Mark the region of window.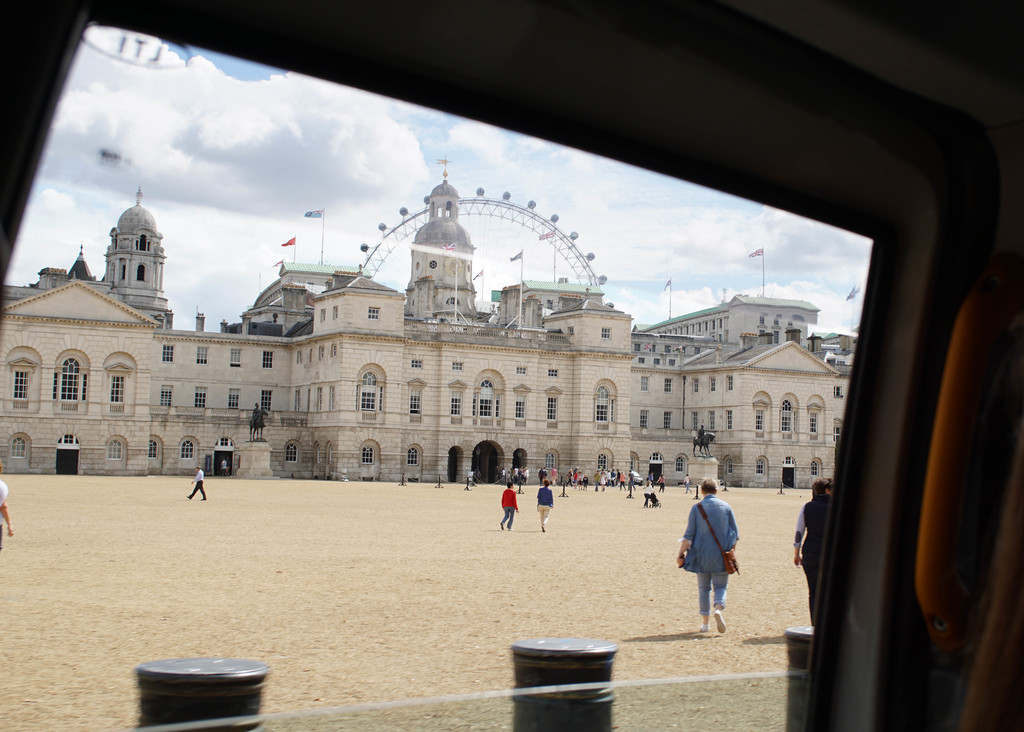
Region: 261, 348, 275, 370.
